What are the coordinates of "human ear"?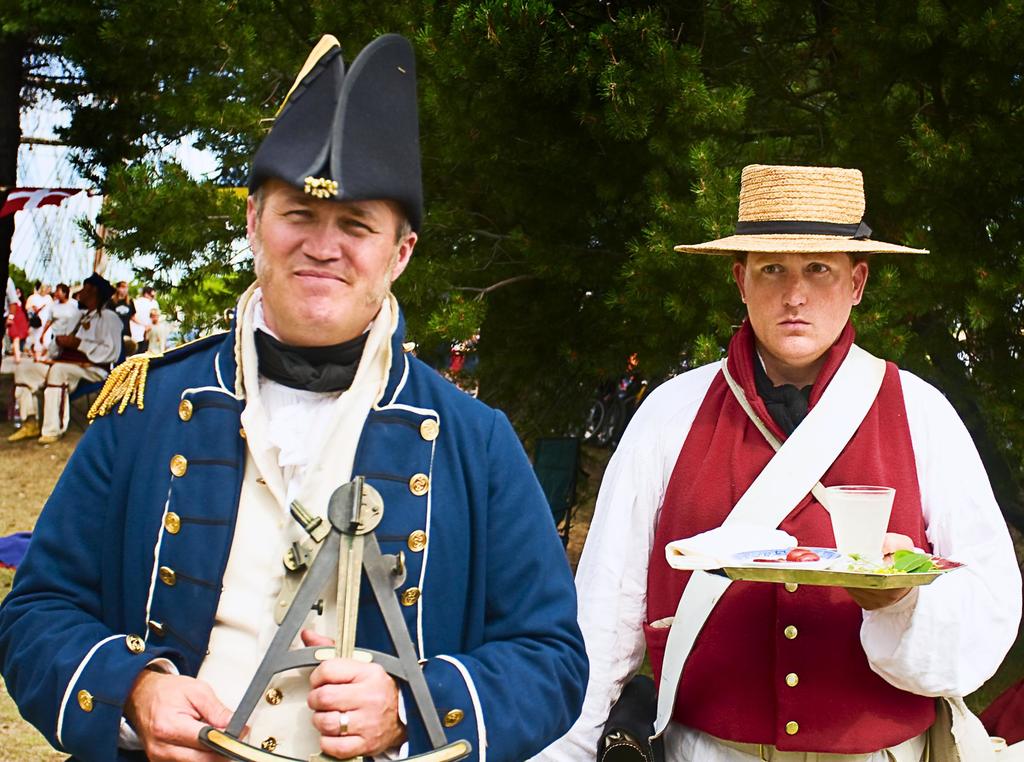
<bbox>731, 264, 746, 303</bbox>.
